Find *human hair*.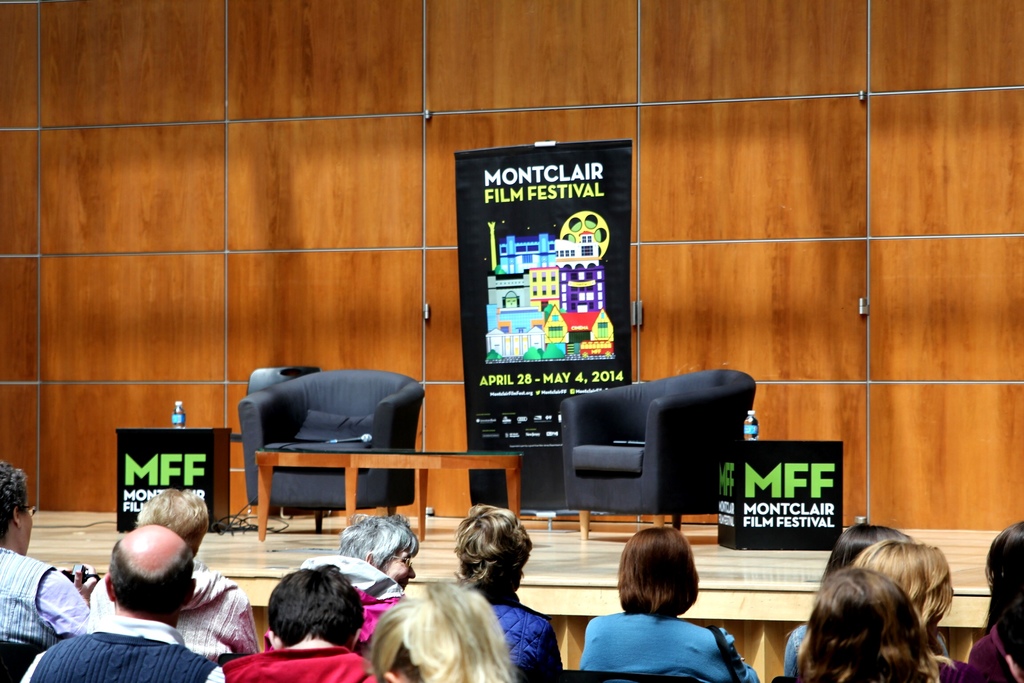
detection(455, 504, 531, 597).
